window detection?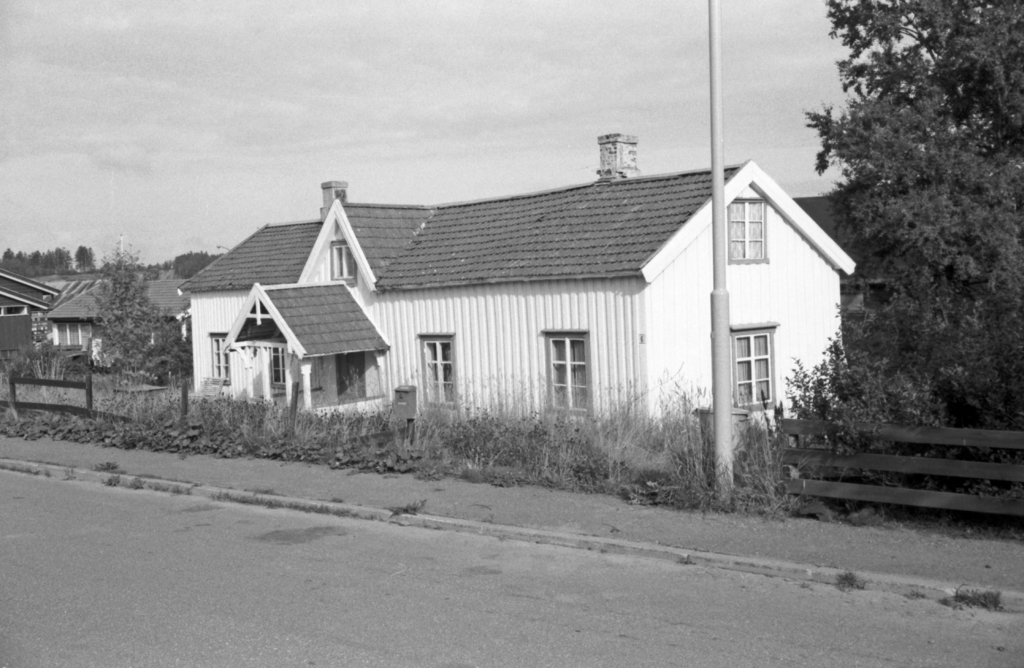
locate(329, 240, 358, 286)
